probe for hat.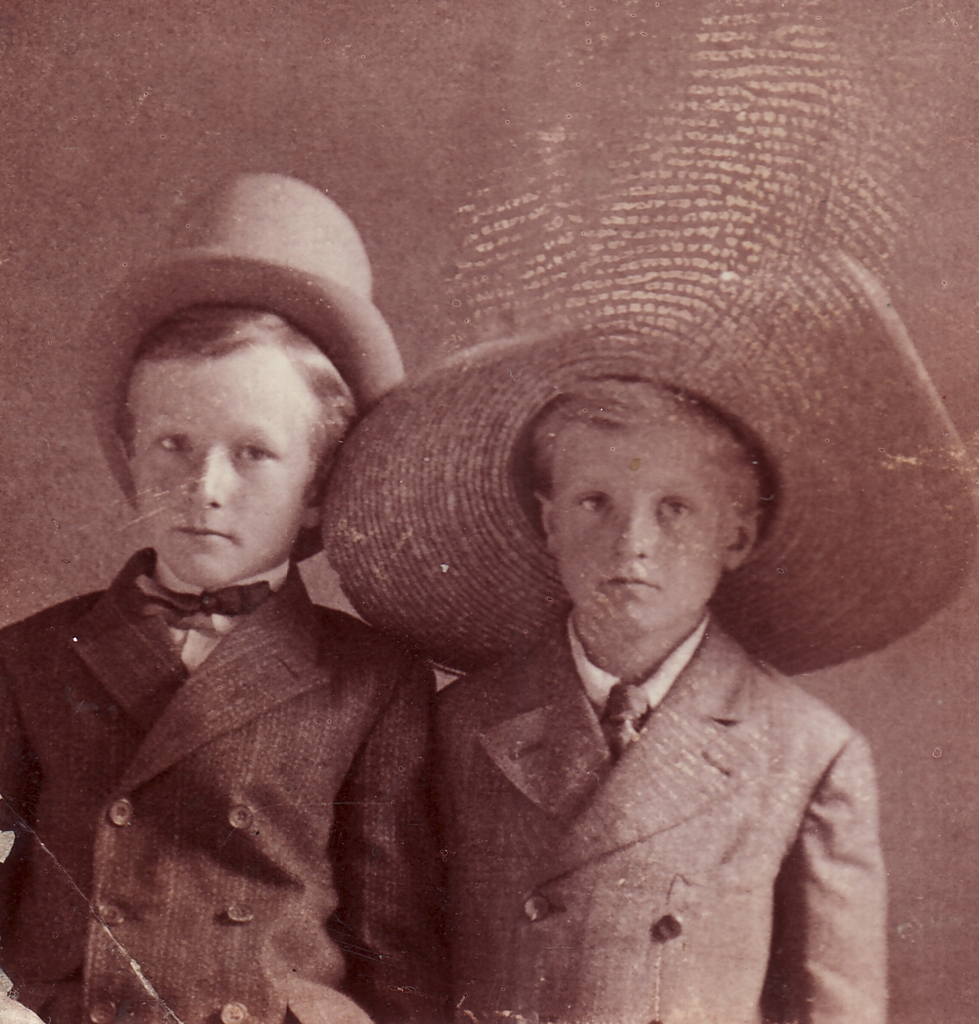
Probe result: l=326, t=248, r=978, b=676.
